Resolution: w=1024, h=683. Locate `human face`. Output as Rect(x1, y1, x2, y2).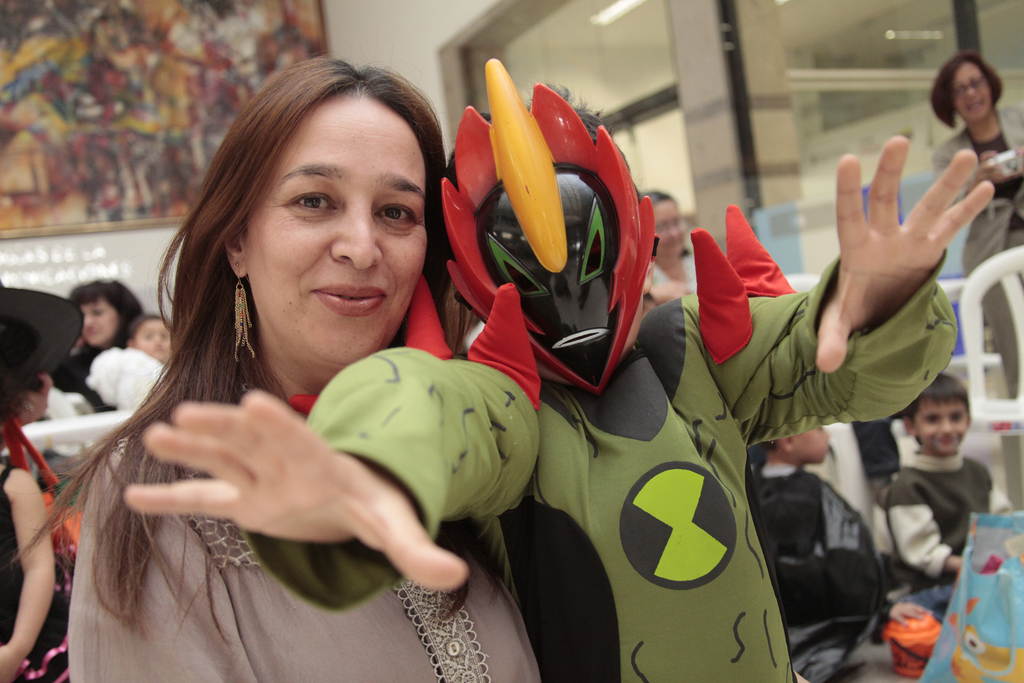
Rect(247, 88, 427, 361).
